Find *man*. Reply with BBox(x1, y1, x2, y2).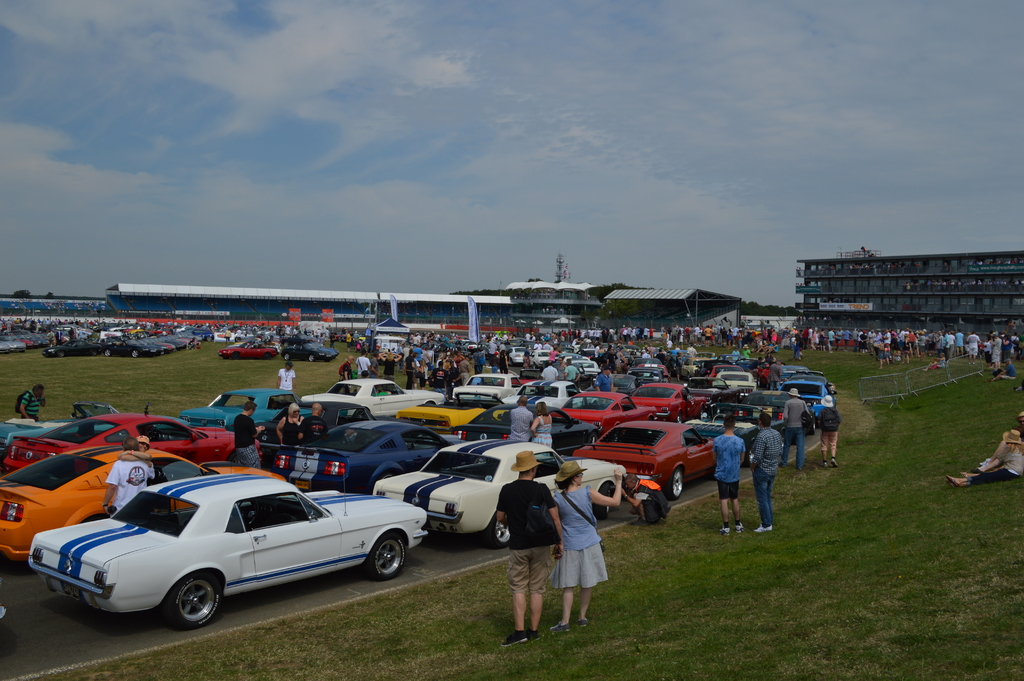
BBox(954, 331, 965, 357).
